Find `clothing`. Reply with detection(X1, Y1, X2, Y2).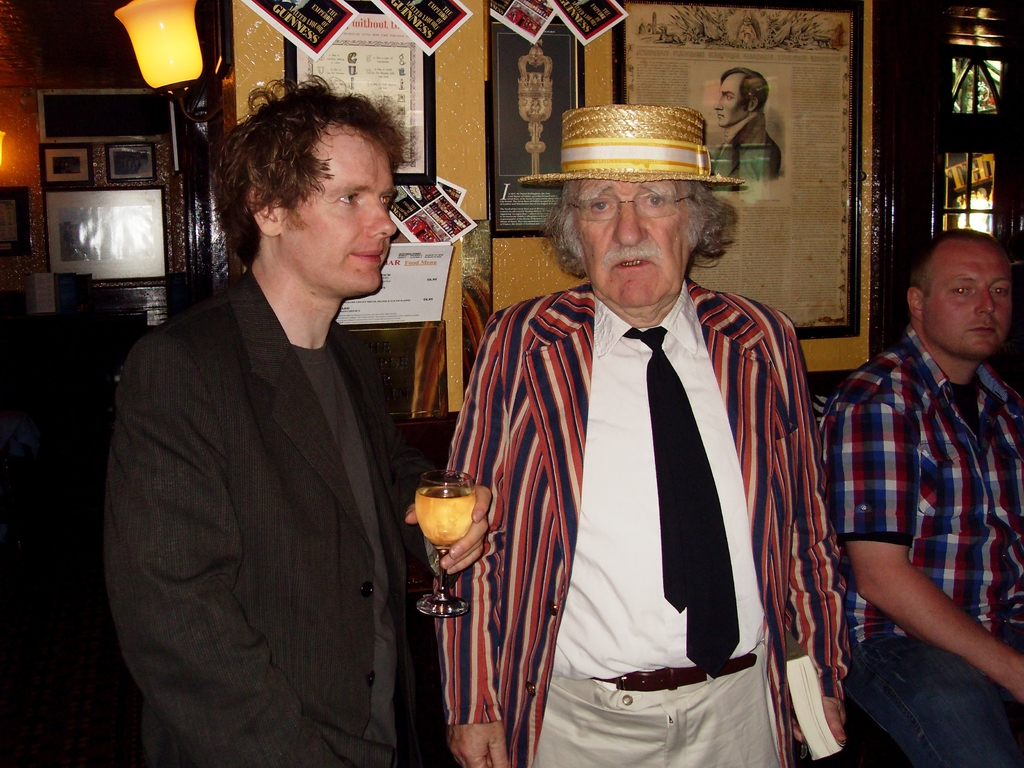
detection(824, 328, 1023, 767).
